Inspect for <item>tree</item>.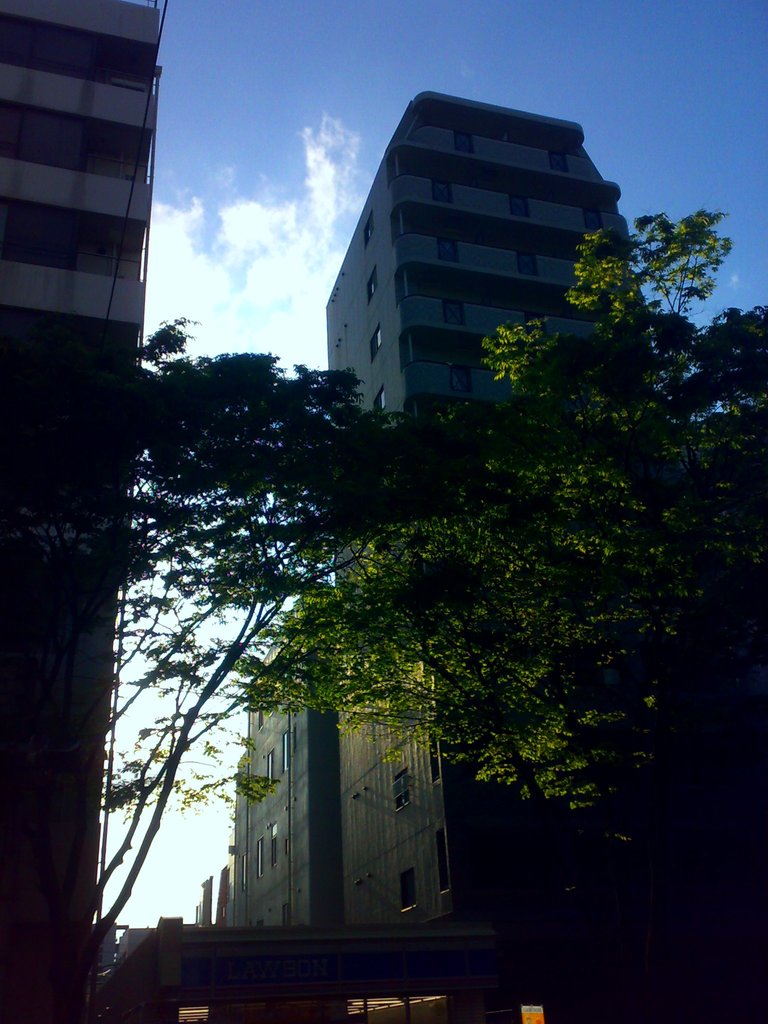
Inspection: select_region(266, 207, 767, 825).
